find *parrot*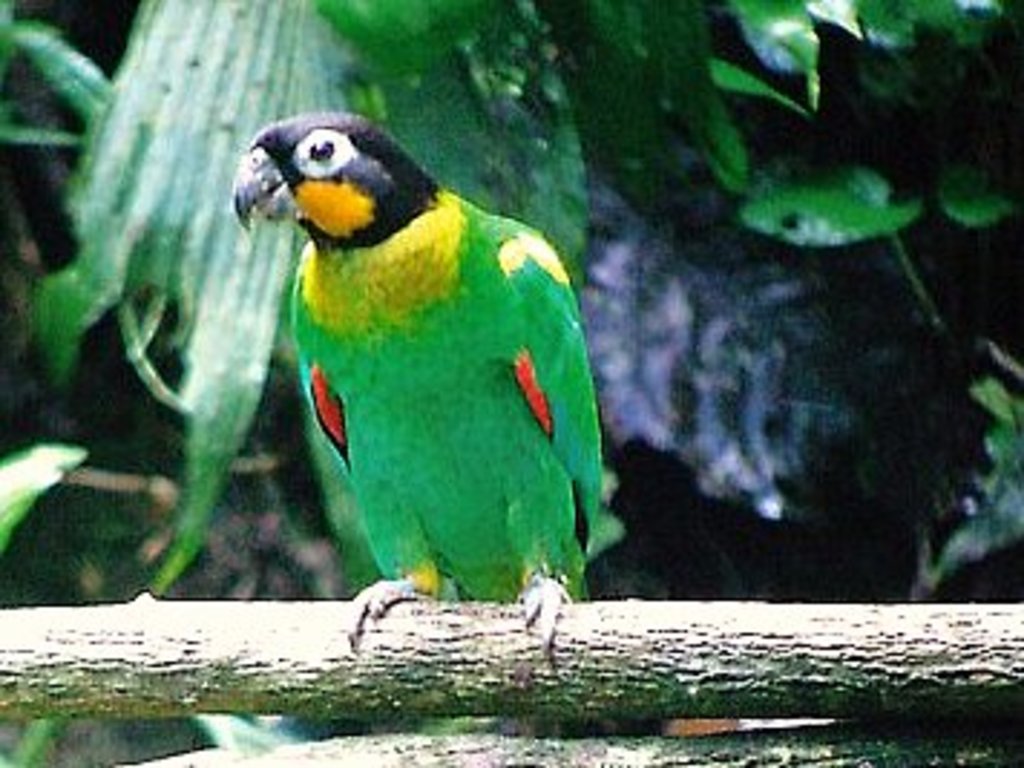
detection(230, 112, 610, 653)
